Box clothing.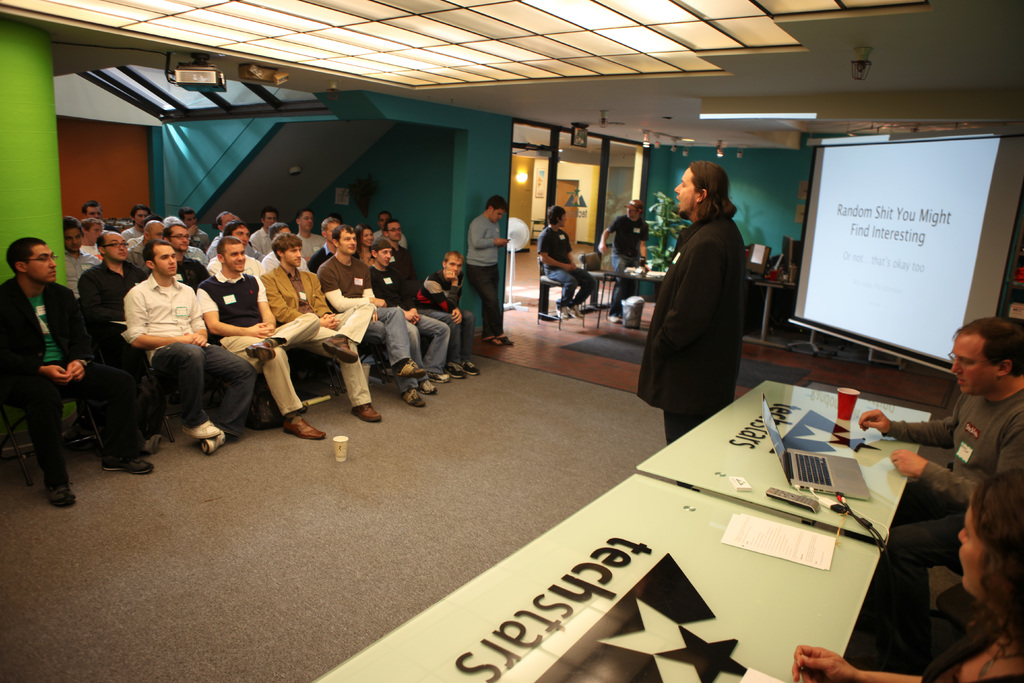
[x1=636, y1=209, x2=741, y2=445].
